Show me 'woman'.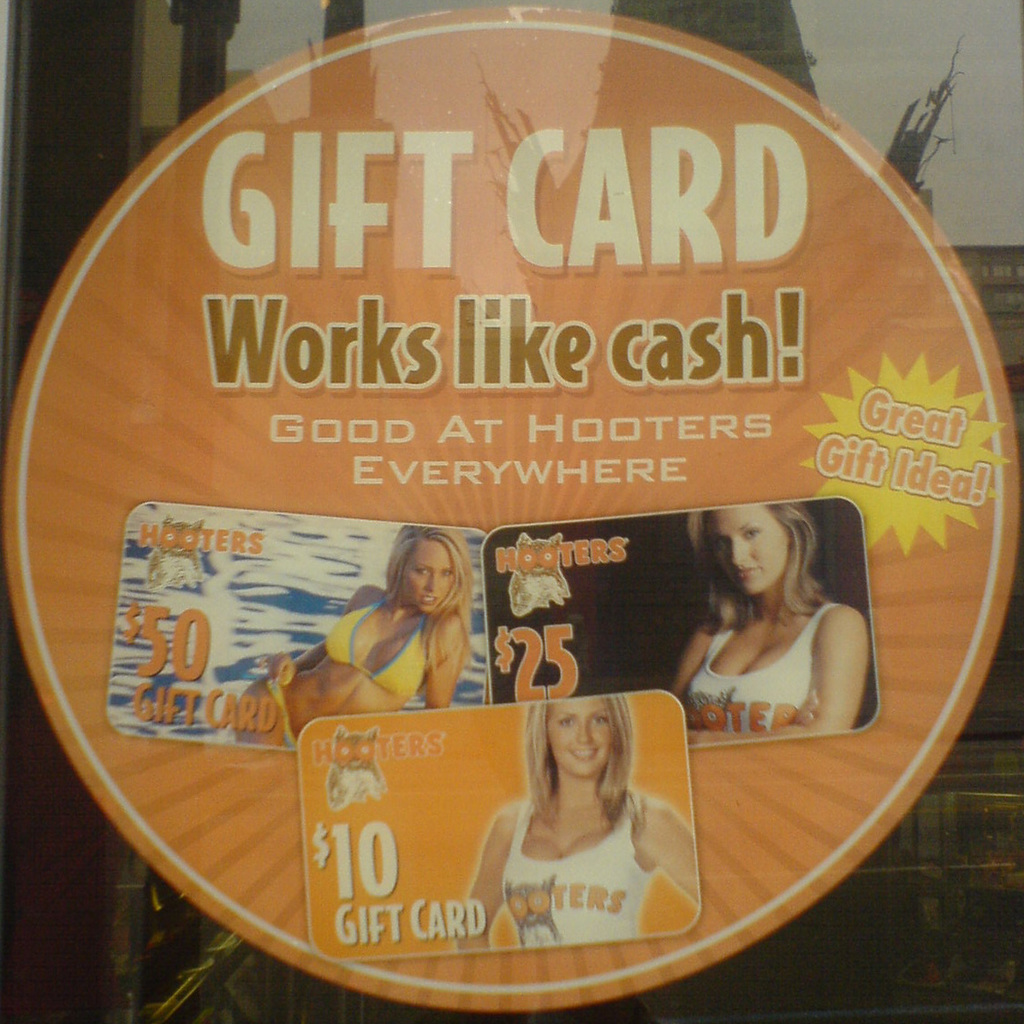
'woman' is here: l=461, t=694, r=698, b=954.
